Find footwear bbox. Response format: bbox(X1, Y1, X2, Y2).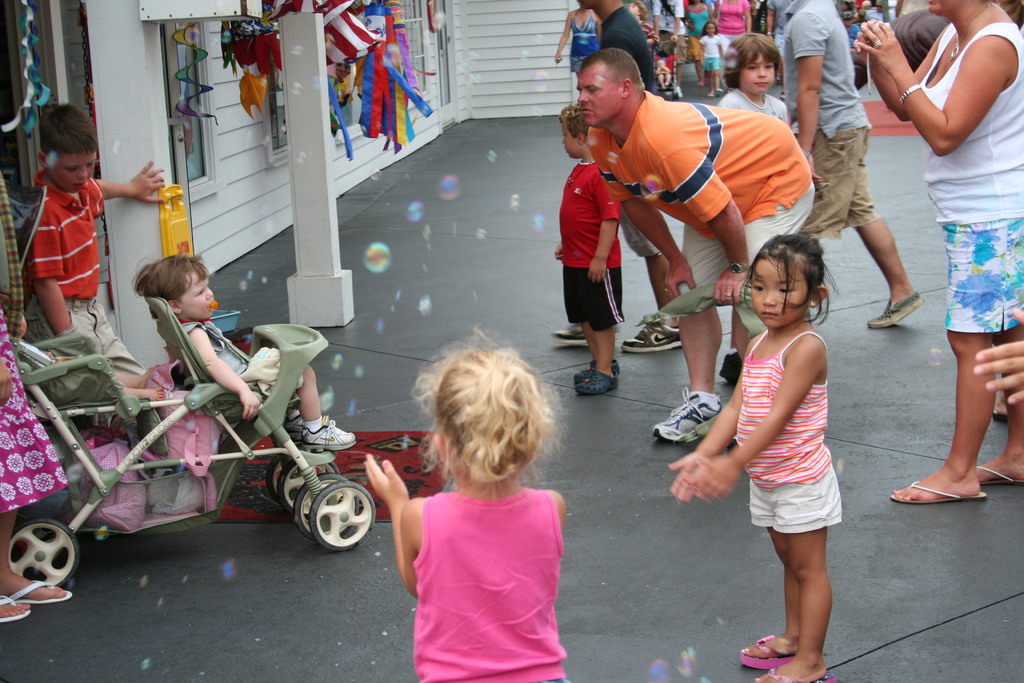
bbox(577, 368, 616, 395).
